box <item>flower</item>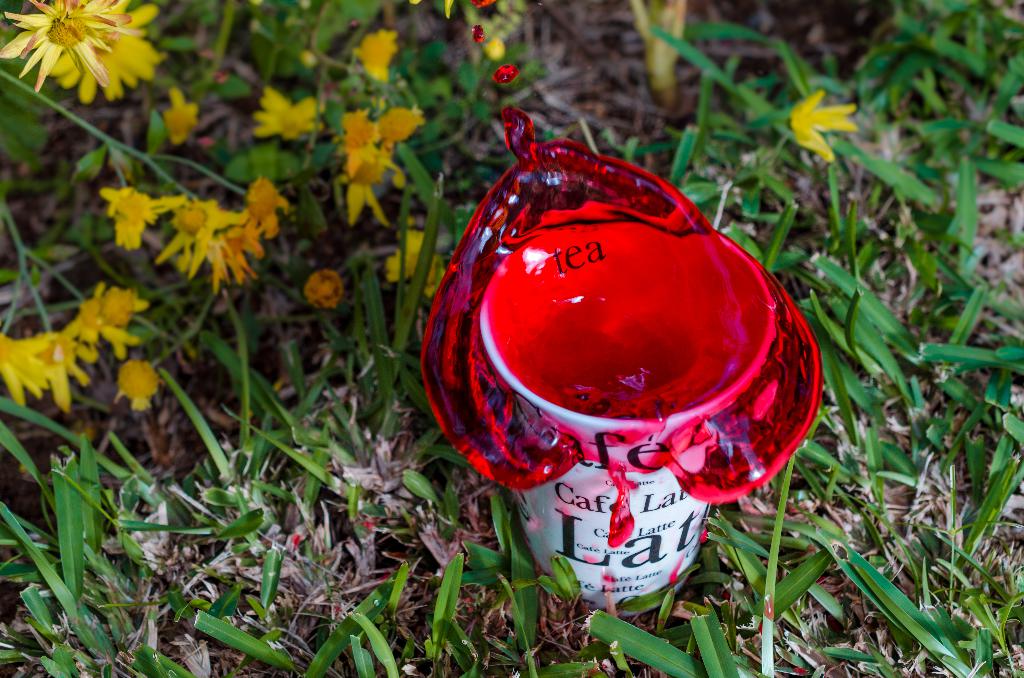
1,0,159,95
